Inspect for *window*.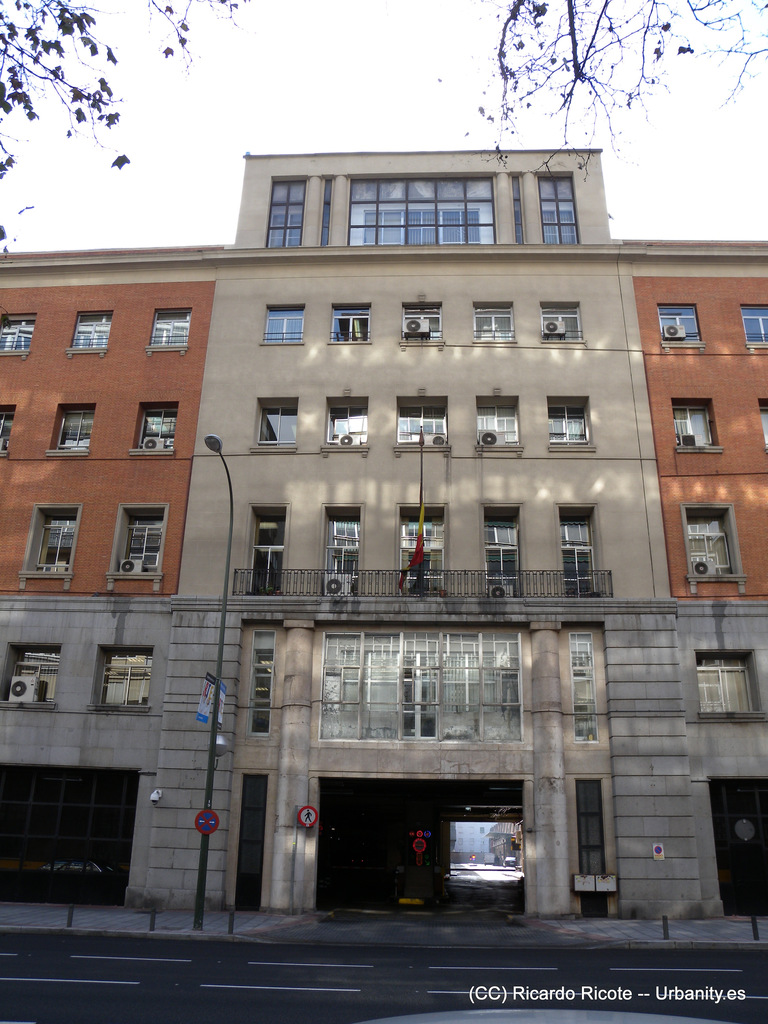
Inspection: rect(141, 307, 193, 358).
